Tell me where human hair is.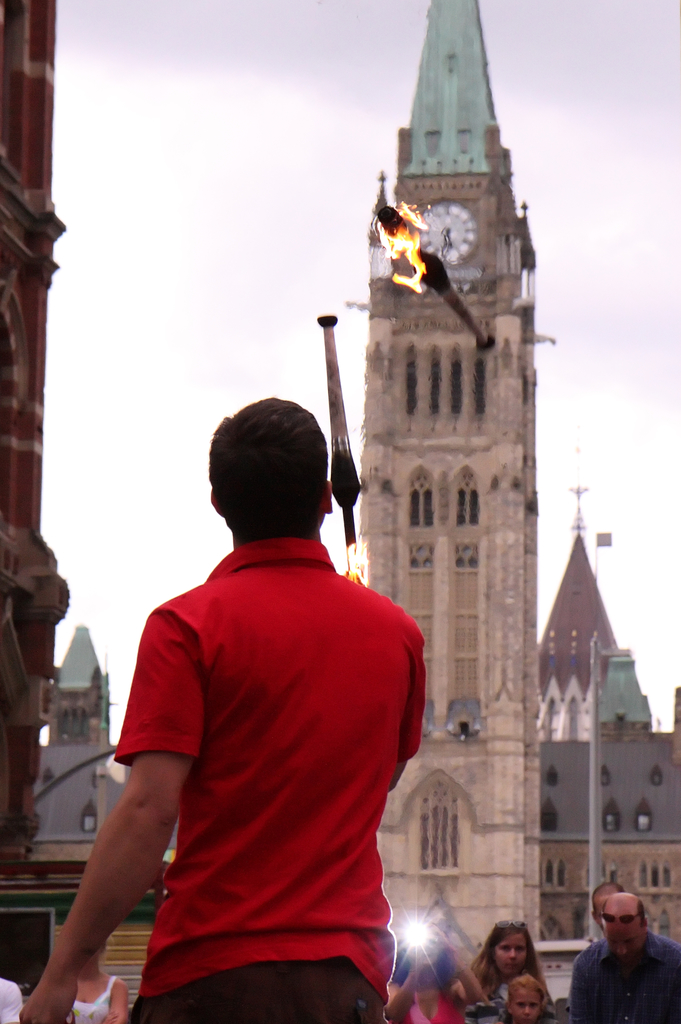
human hair is at detection(473, 921, 546, 973).
